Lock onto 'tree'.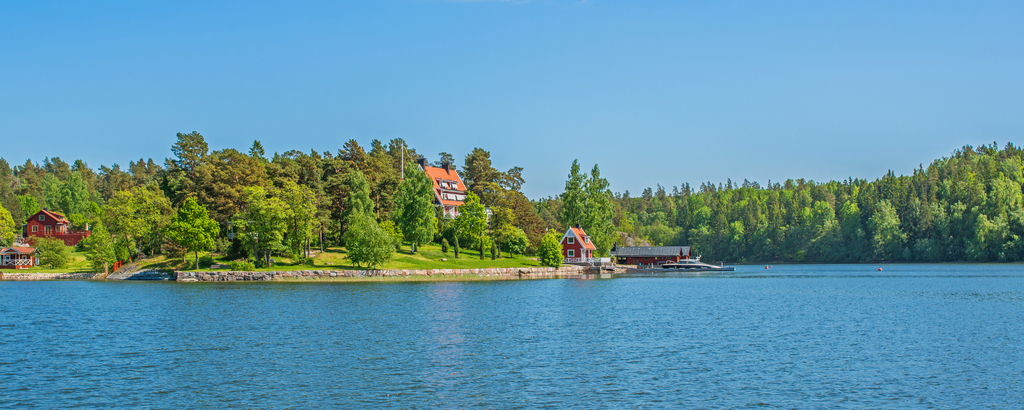
Locked: bbox(332, 138, 372, 176).
